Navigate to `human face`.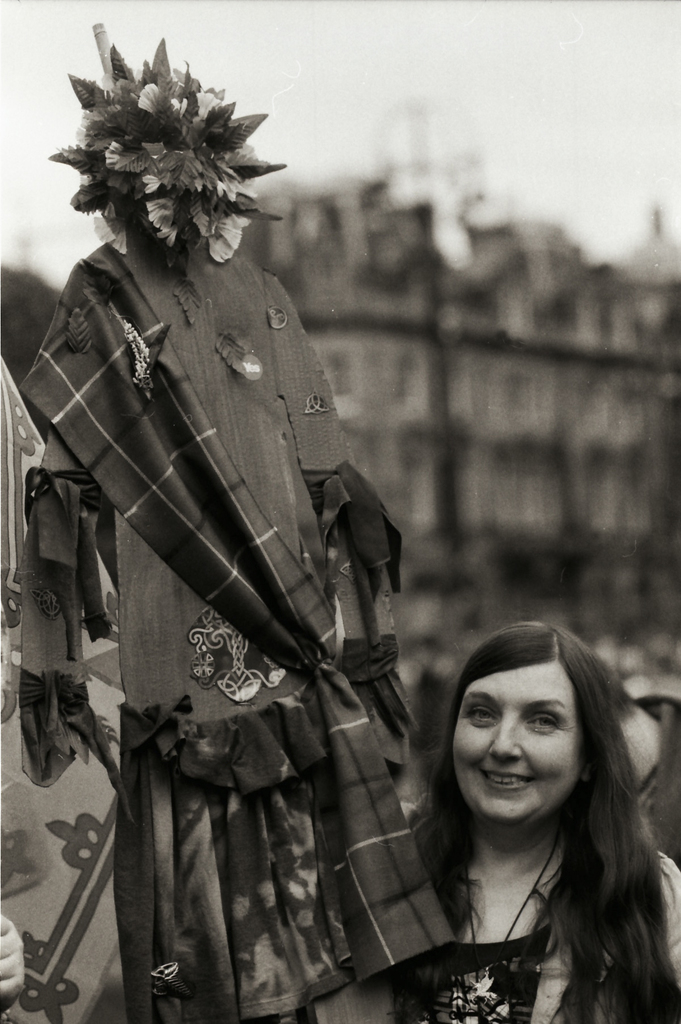
Navigation target: 452/665/576/833.
